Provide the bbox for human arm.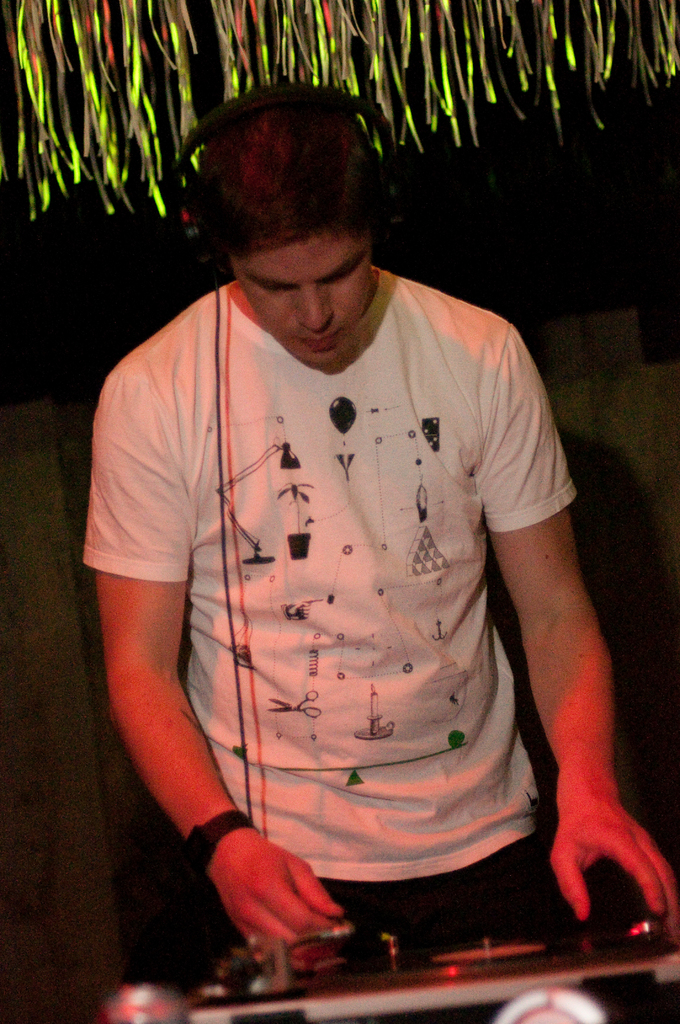
crop(75, 349, 350, 973).
